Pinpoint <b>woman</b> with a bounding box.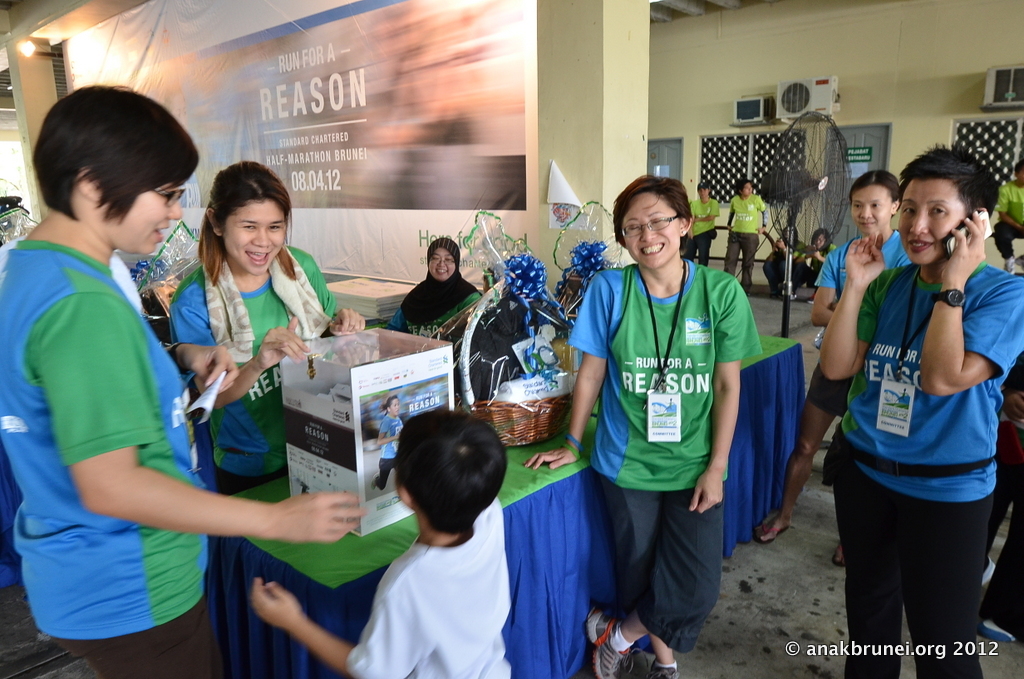
<region>805, 215, 843, 284</region>.
